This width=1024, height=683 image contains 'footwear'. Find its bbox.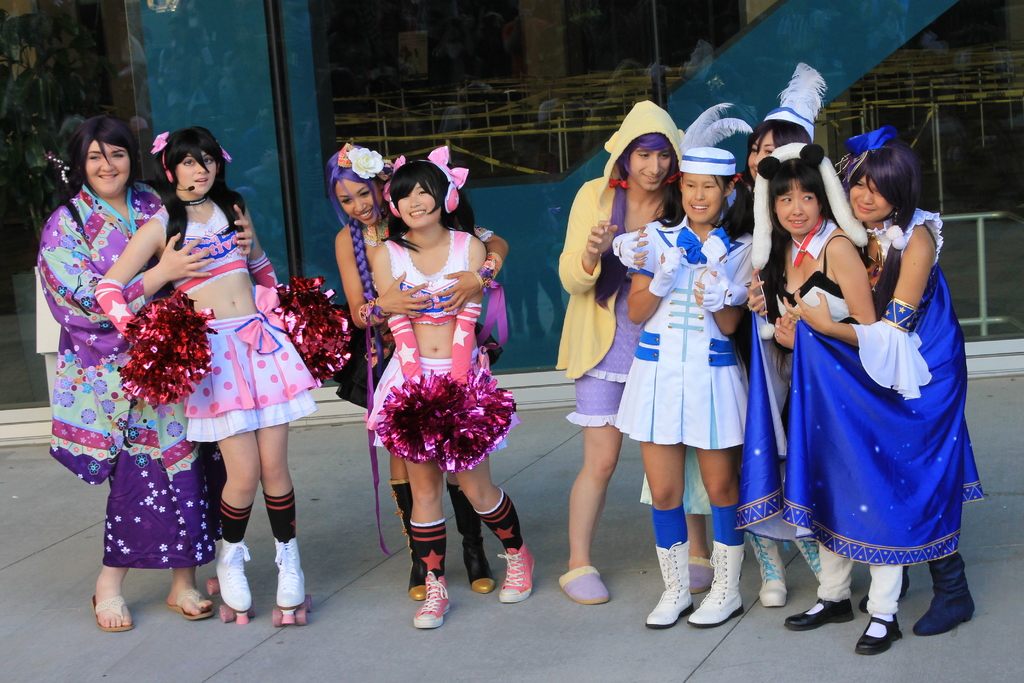
bbox=(562, 564, 609, 601).
